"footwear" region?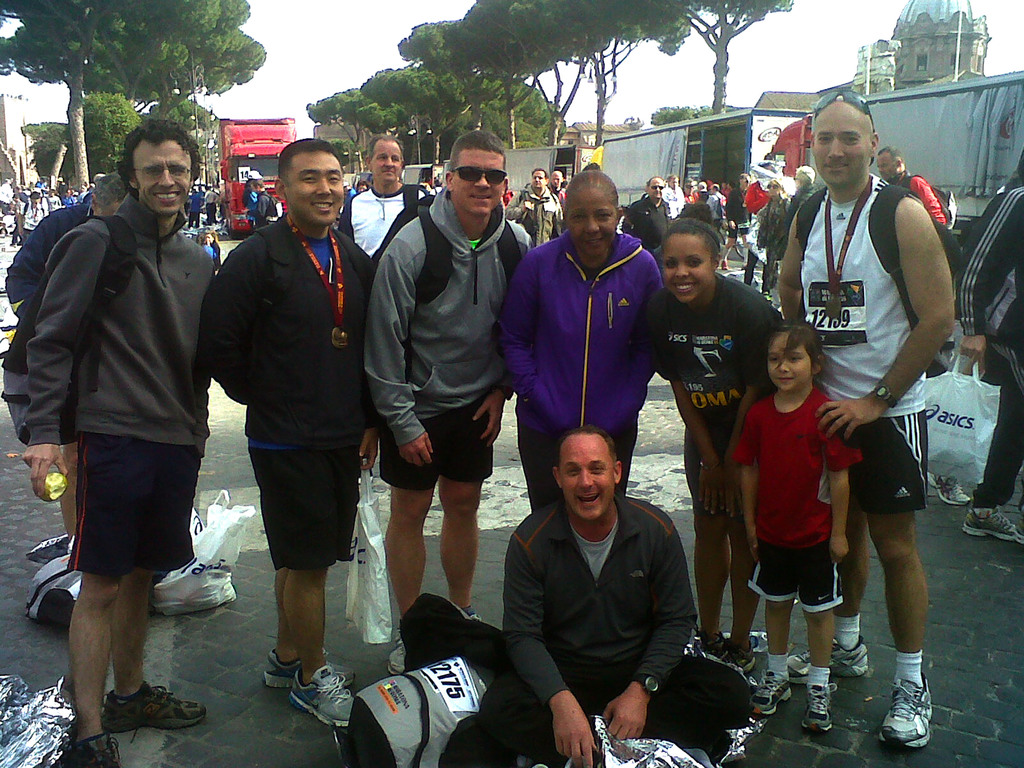
detection(728, 637, 756, 685)
